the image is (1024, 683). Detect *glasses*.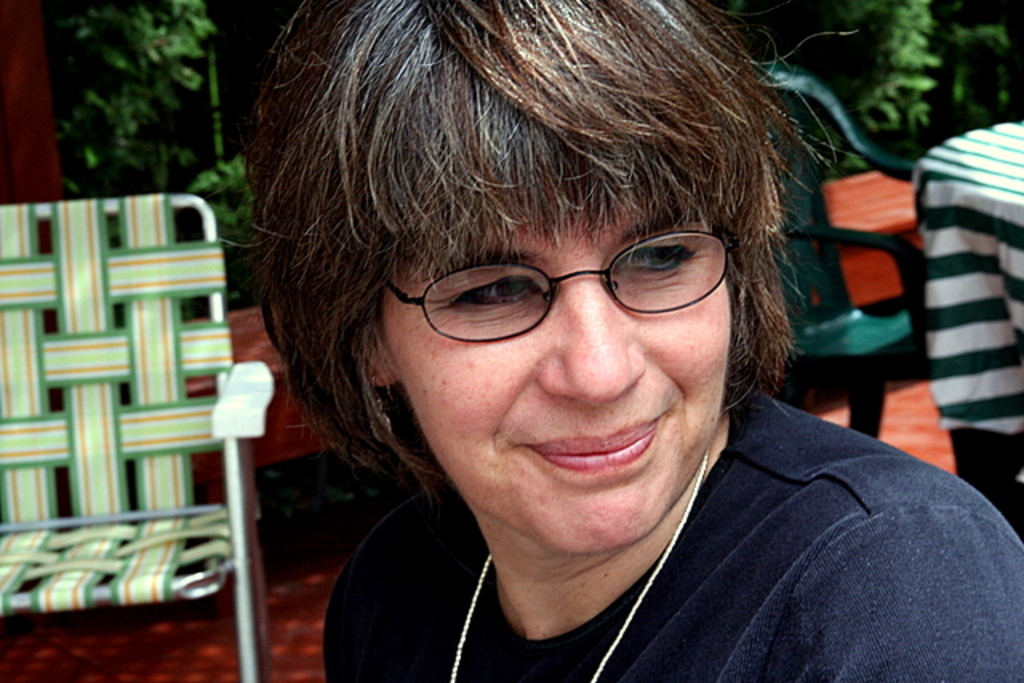
Detection: (x1=378, y1=226, x2=744, y2=342).
